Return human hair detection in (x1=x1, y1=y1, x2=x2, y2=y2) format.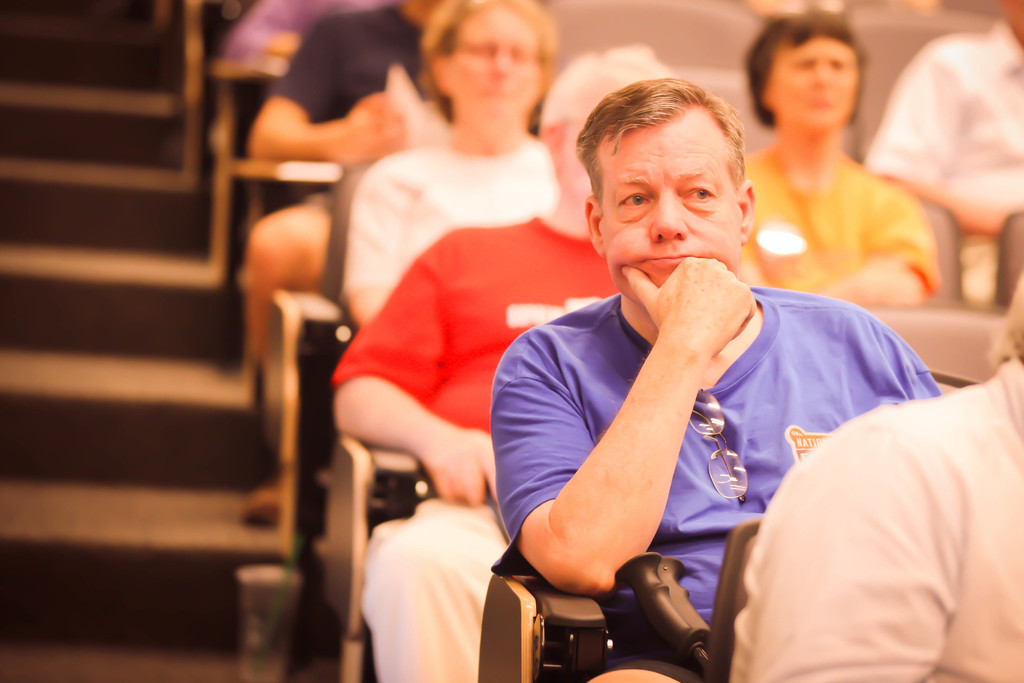
(x1=420, y1=0, x2=560, y2=106).
